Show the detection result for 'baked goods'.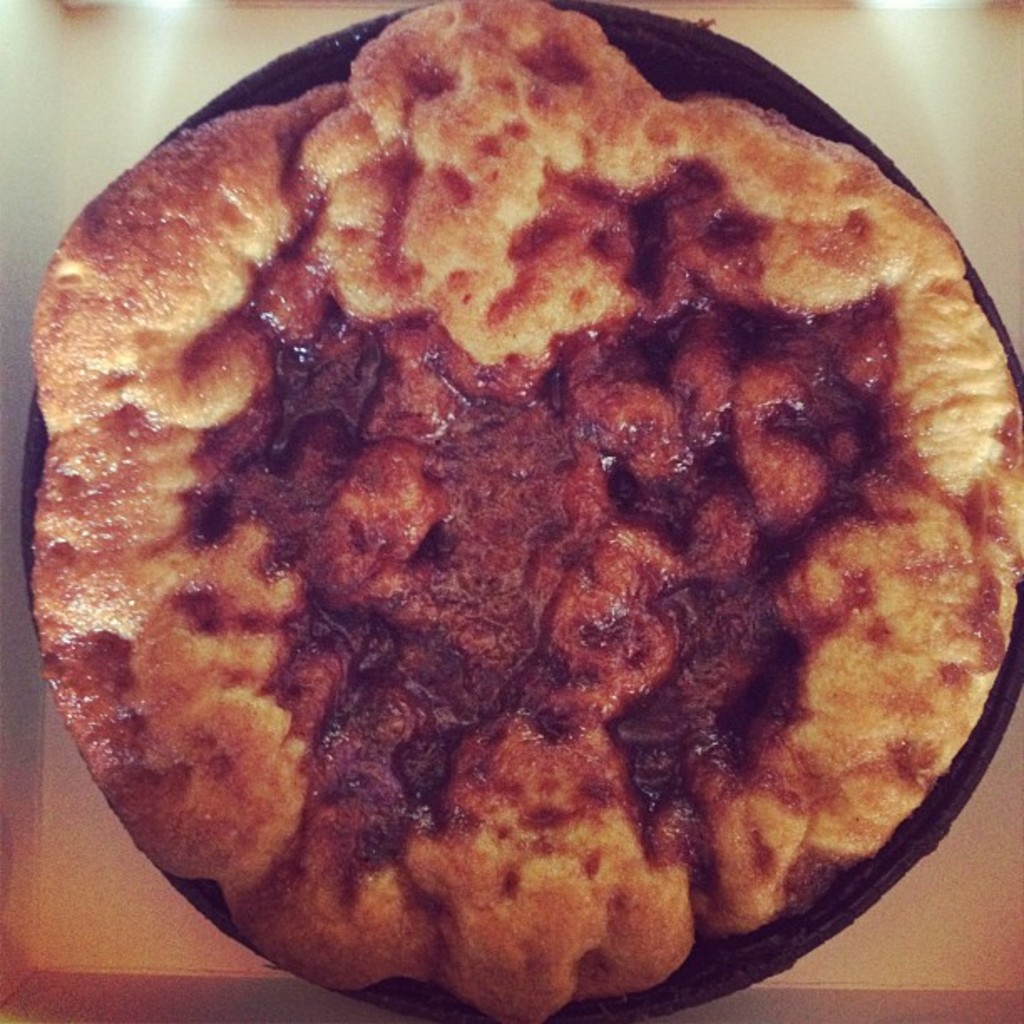
detection(28, 0, 1022, 1022).
